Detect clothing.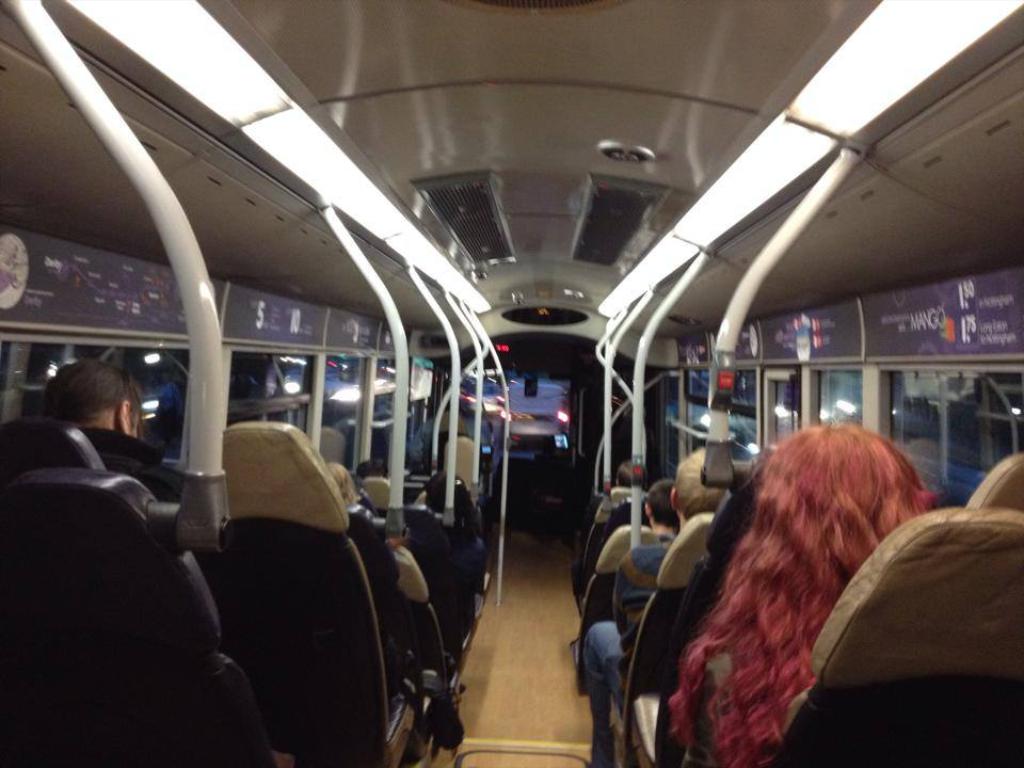
Detected at crop(82, 420, 191, 503).
